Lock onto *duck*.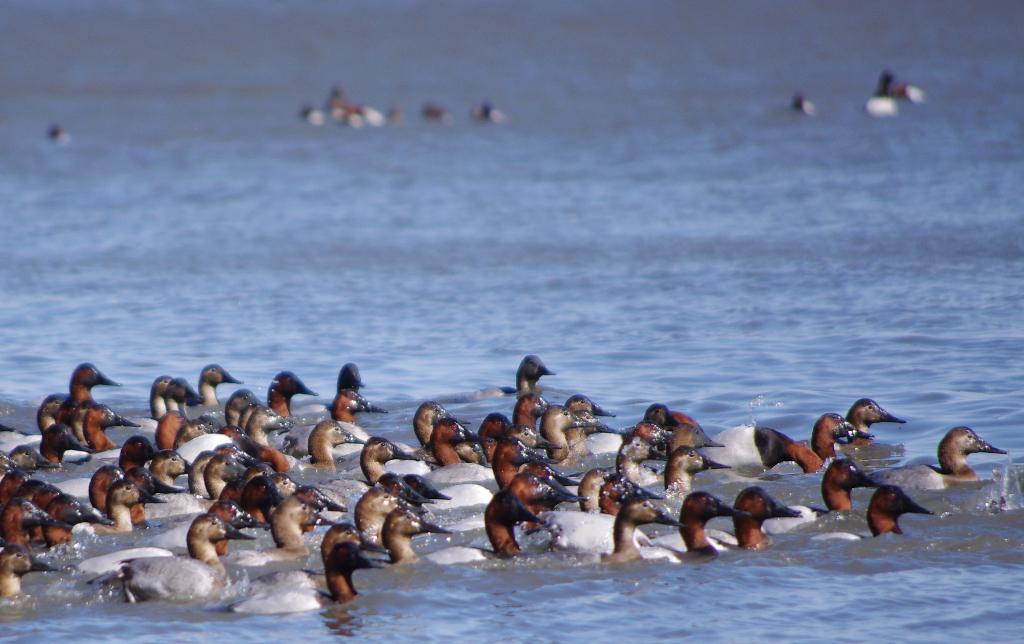
Locked: {"x1": 79, "y1": 532, "x2": 248, "y2": 614}.
